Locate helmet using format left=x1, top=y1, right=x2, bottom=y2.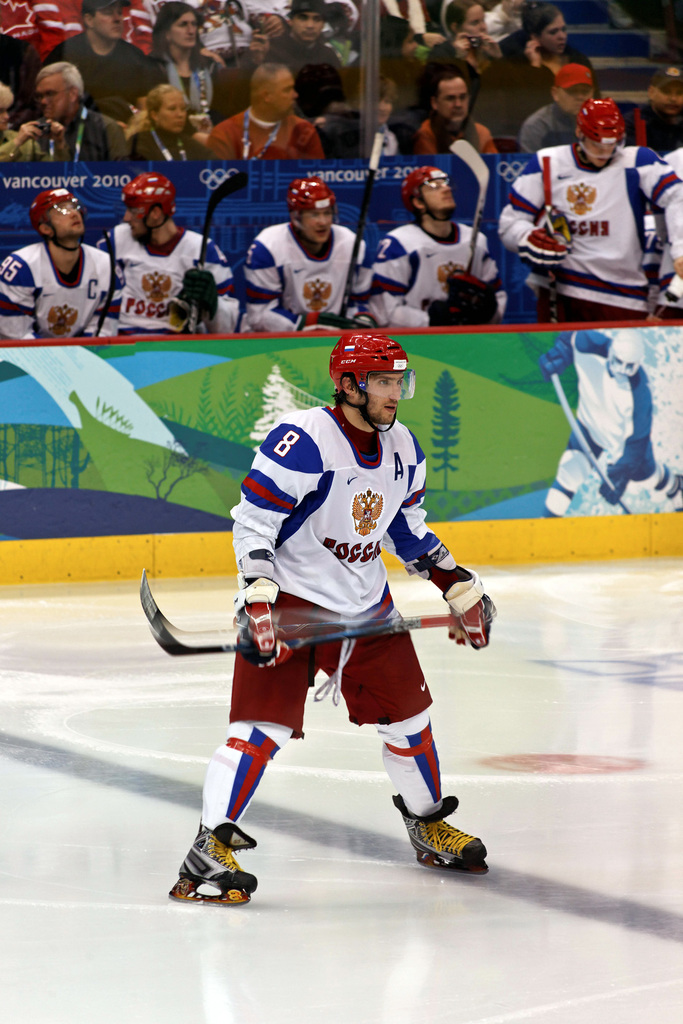
left=575, top=99, right=628, bottom=158.
